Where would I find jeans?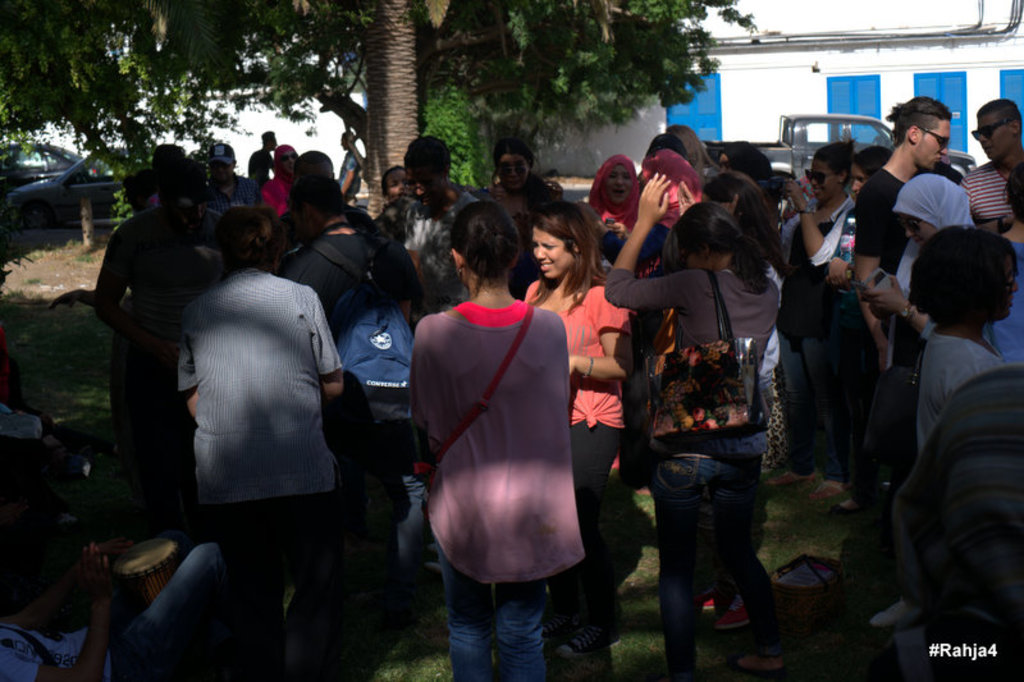
At bbox=(649, 452, 781, 681).
